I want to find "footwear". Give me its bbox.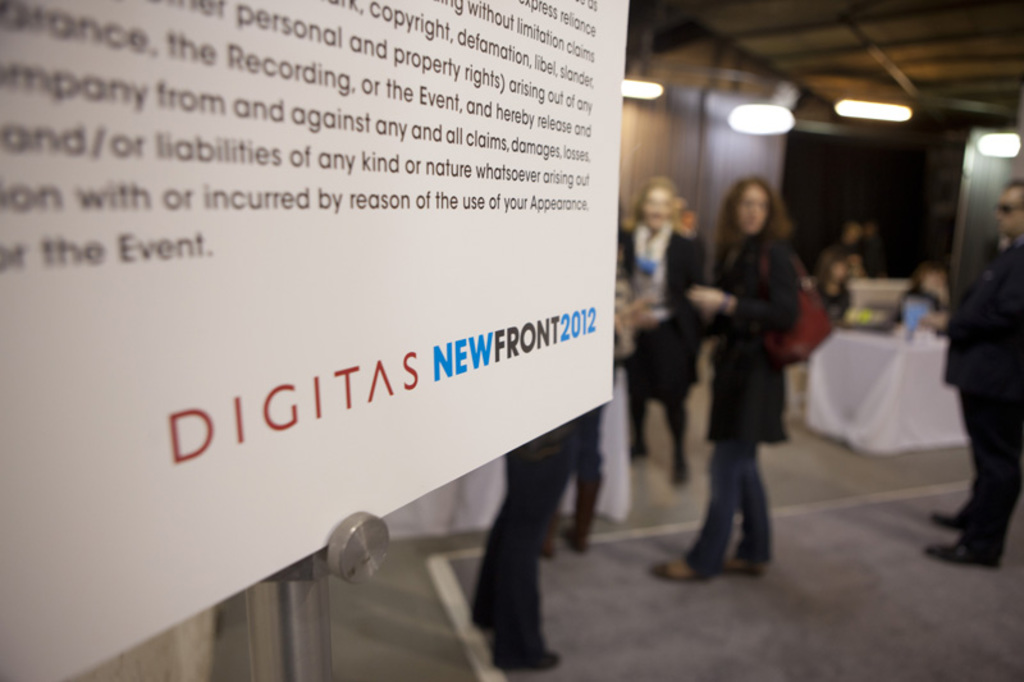
x1=727, y1=557, x2=767, y2=580.
